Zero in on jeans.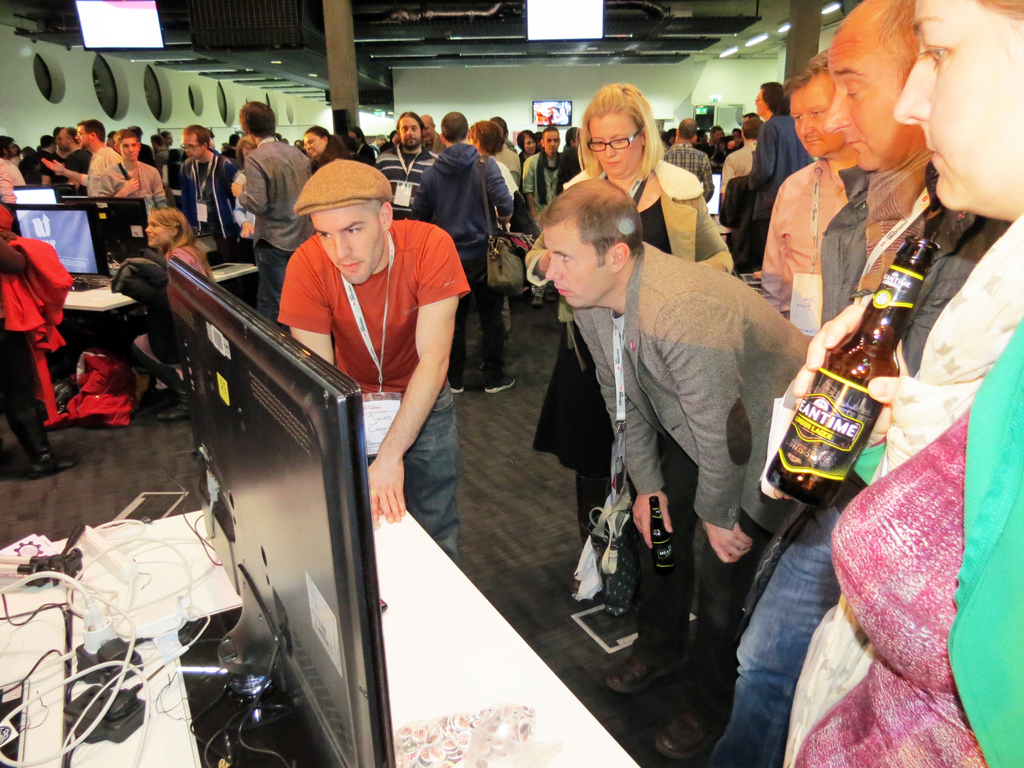
Zeroed in: 261:237:302:311.
